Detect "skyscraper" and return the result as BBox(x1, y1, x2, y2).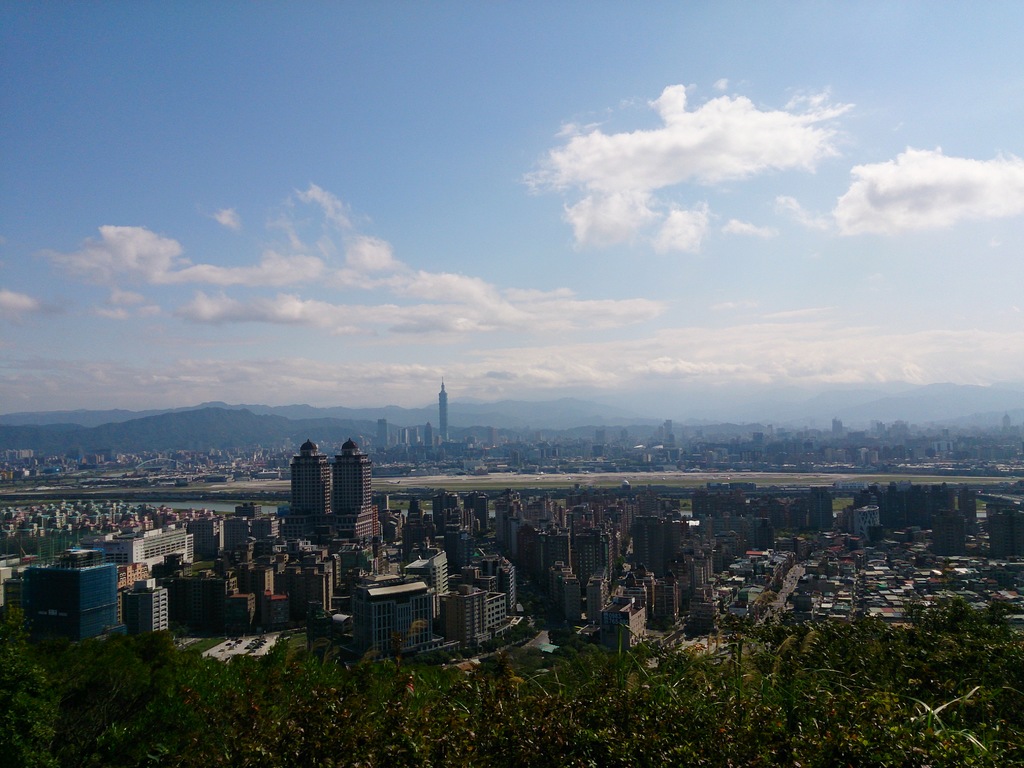
BBox(356, 584, 444, 659).
